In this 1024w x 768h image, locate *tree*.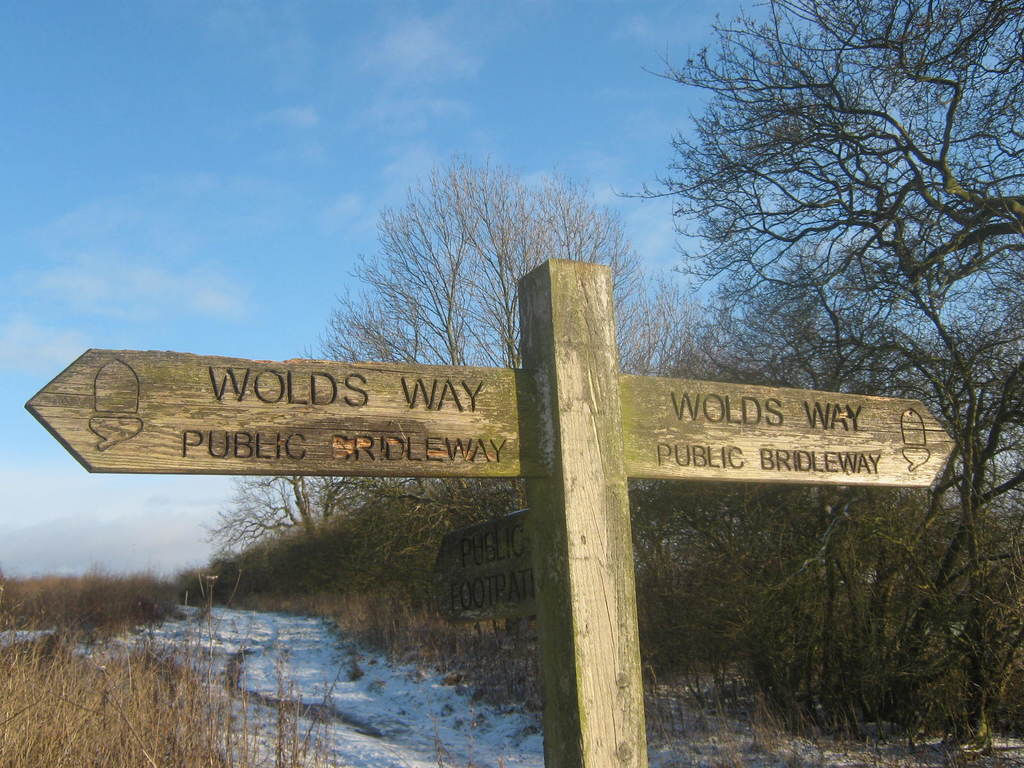
Bounding box: left=627, top=3, right=1023, bottom=714.
